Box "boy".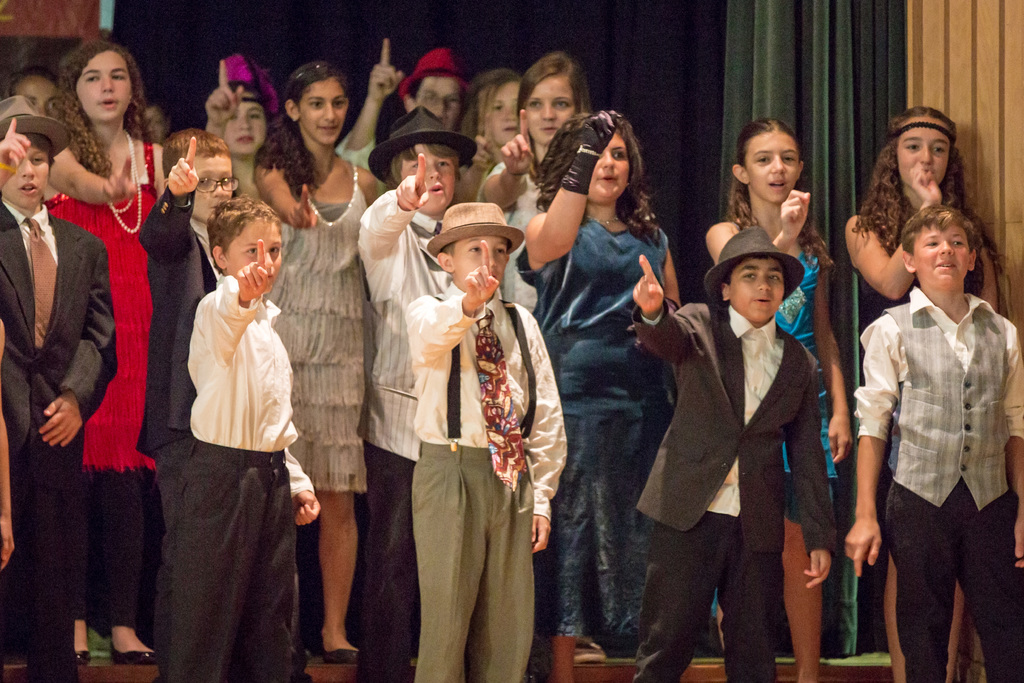
147:174:315:661.
